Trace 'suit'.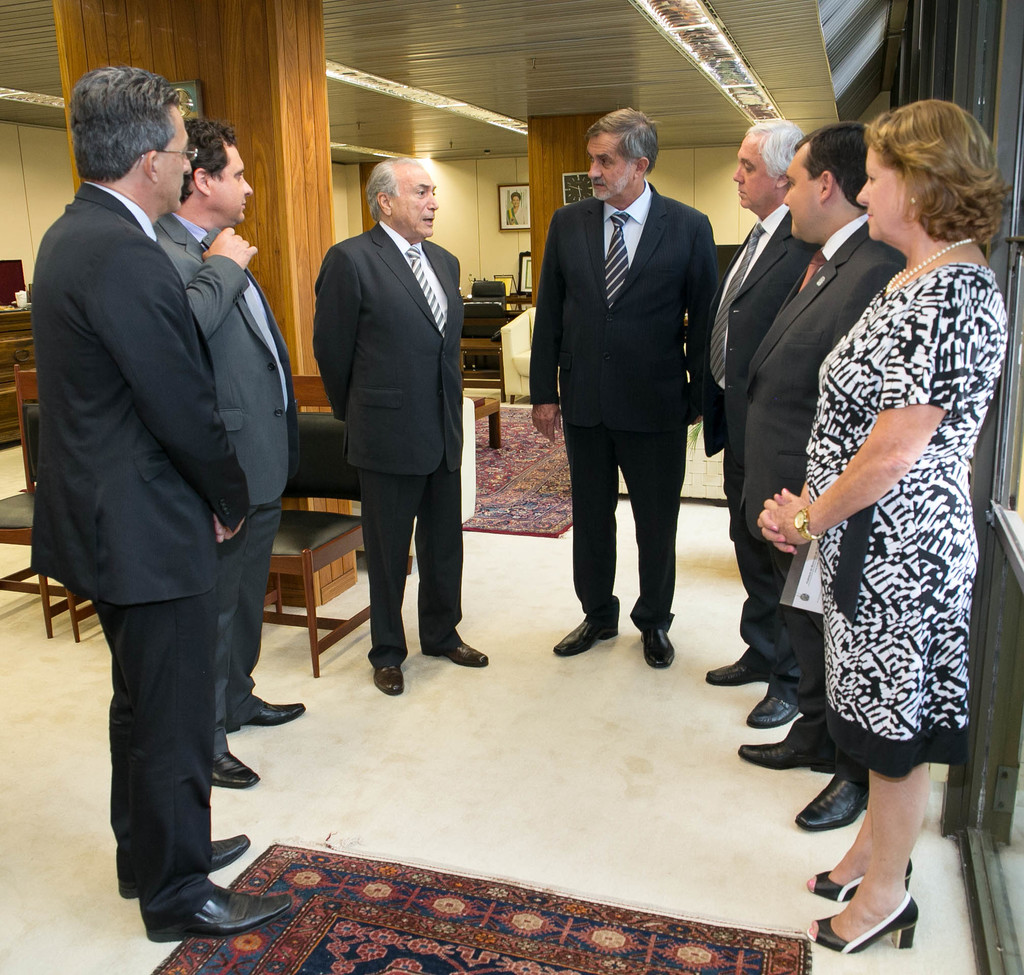
Traced to <region>35, 181, 251, 926</region>.
